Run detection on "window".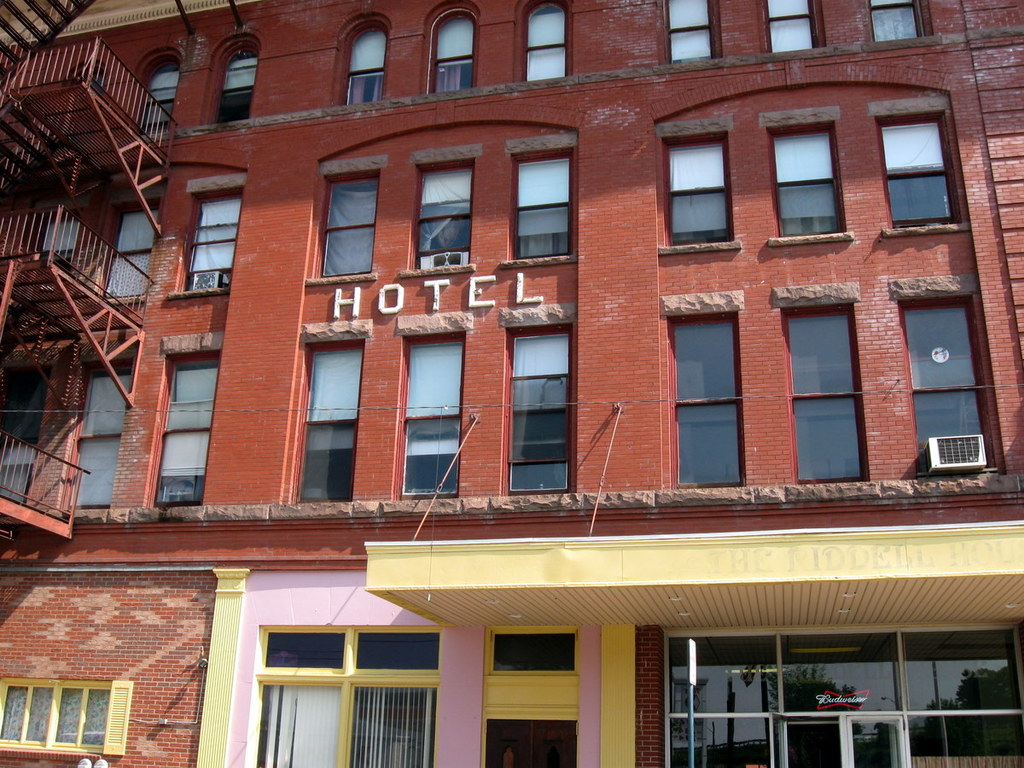
Result: [862,0,928,38].
